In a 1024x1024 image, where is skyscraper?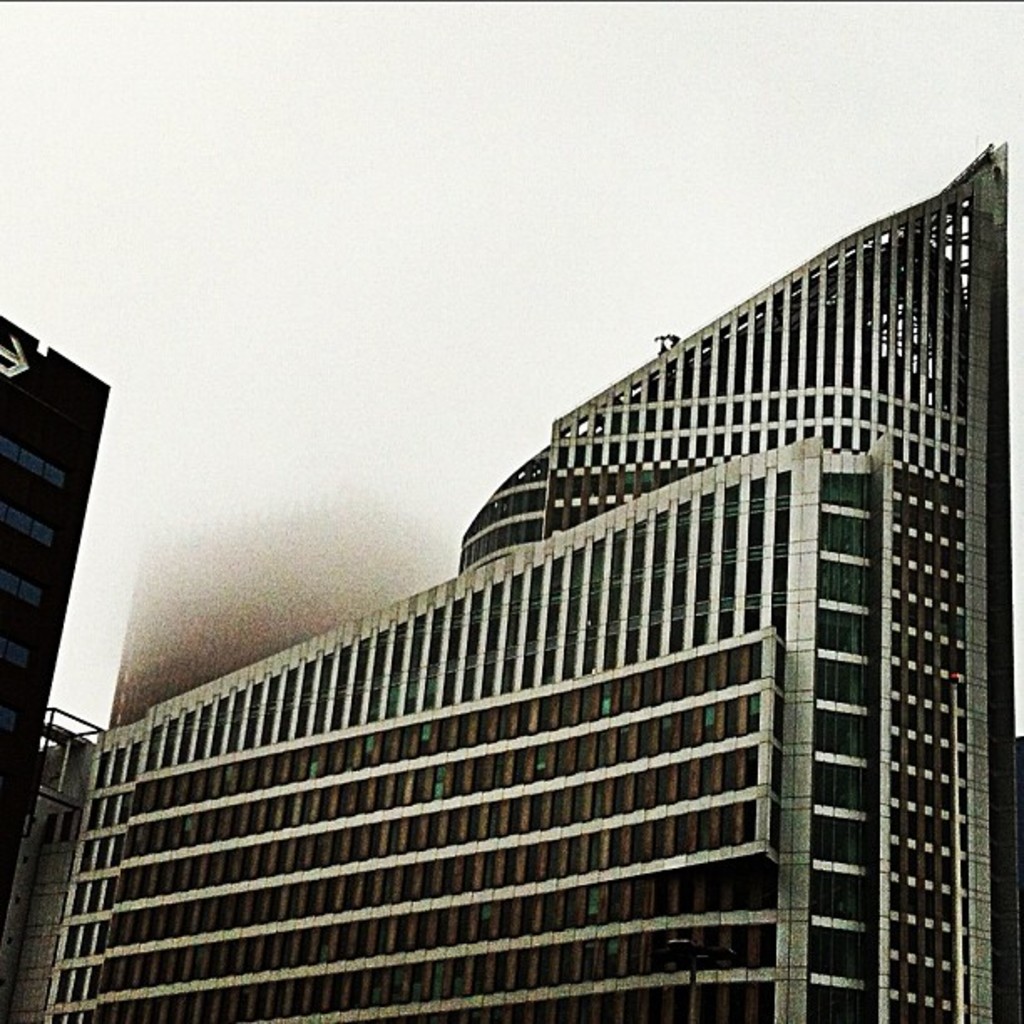
(left=32, top=442, right=1011, bottom=1004).
